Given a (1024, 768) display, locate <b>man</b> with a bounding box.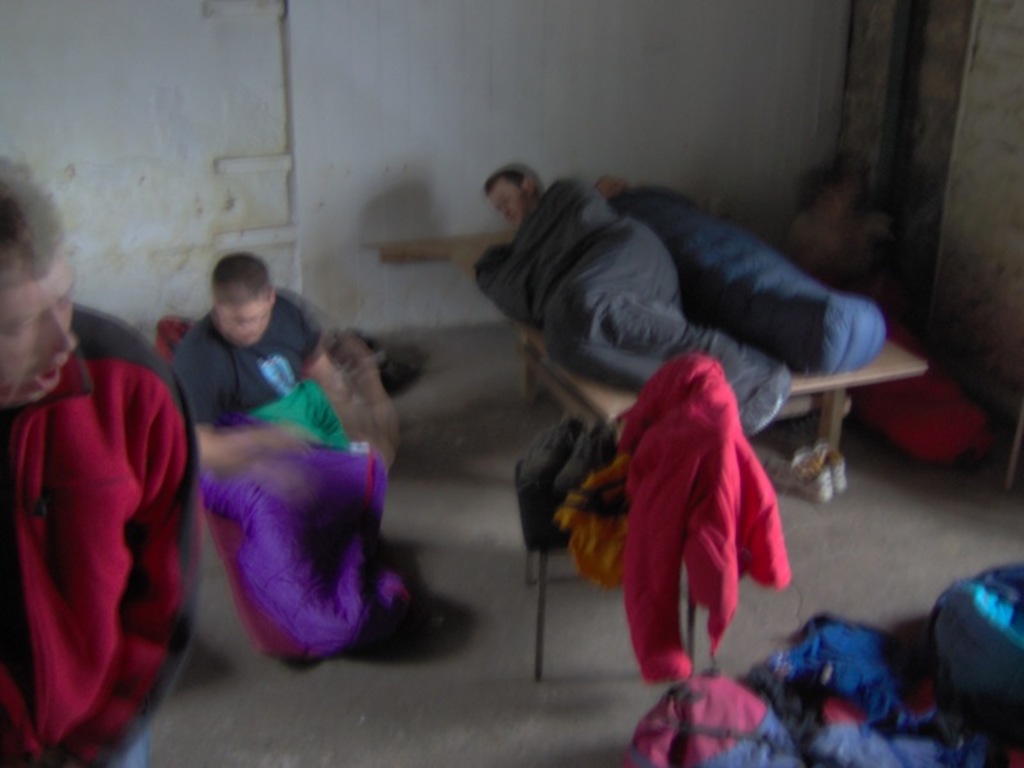
Located: 484/168/790/440.
